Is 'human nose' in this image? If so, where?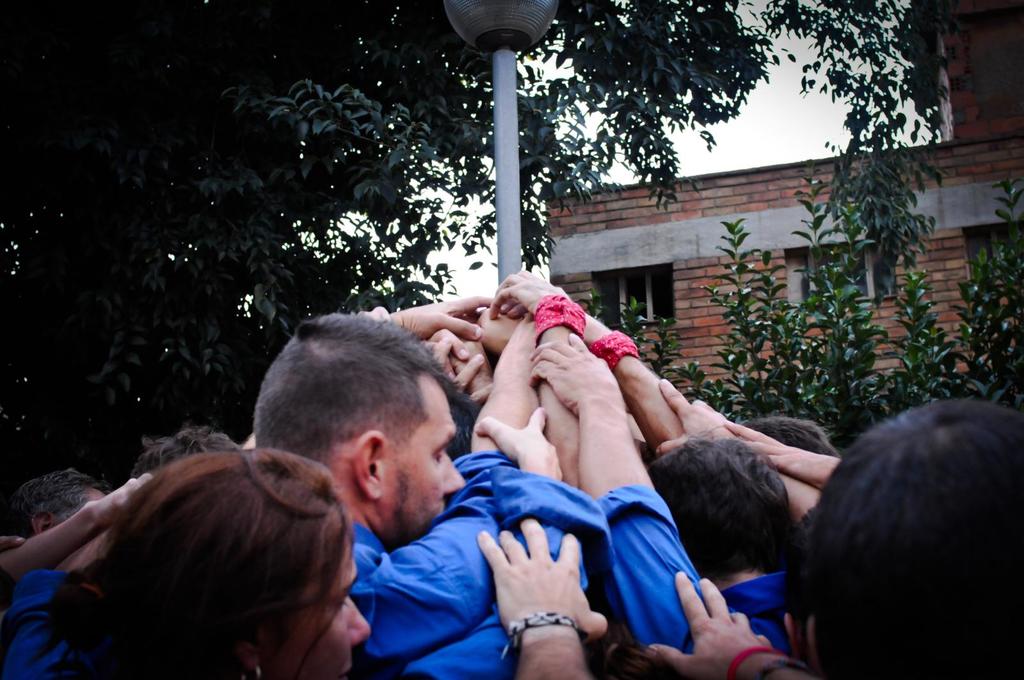
Yes, at detection(346, 596, 372, 647).
